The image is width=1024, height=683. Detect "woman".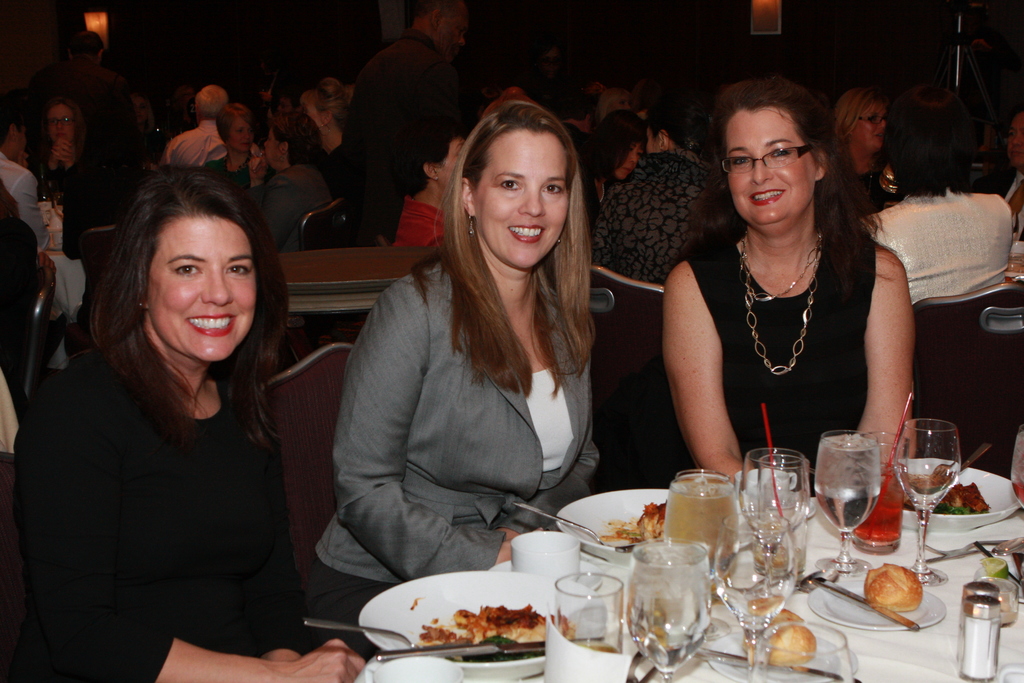
Detection: [296, 84, 349, 162].
